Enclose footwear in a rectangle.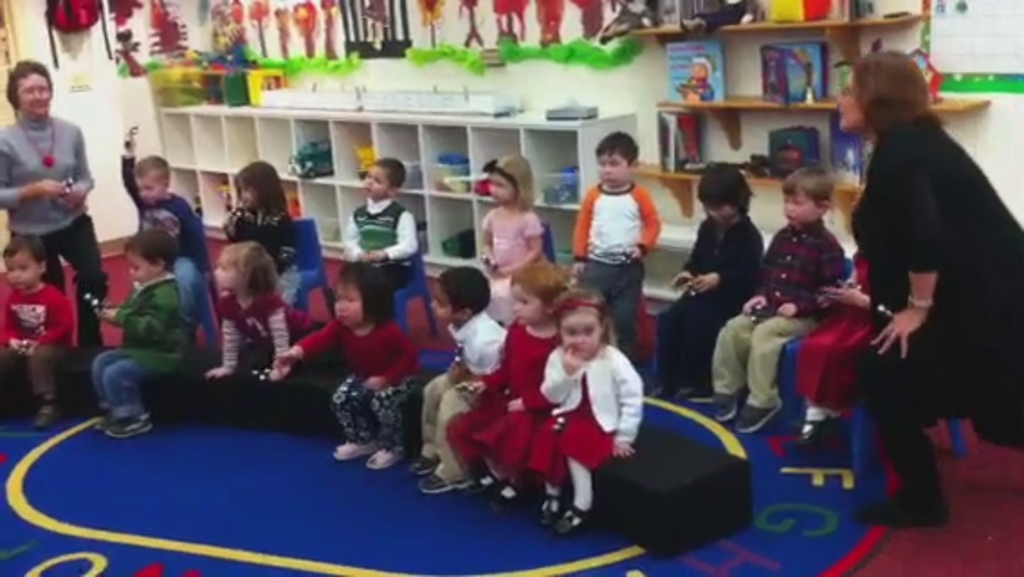
BBox(487, 480, 521, 512).
